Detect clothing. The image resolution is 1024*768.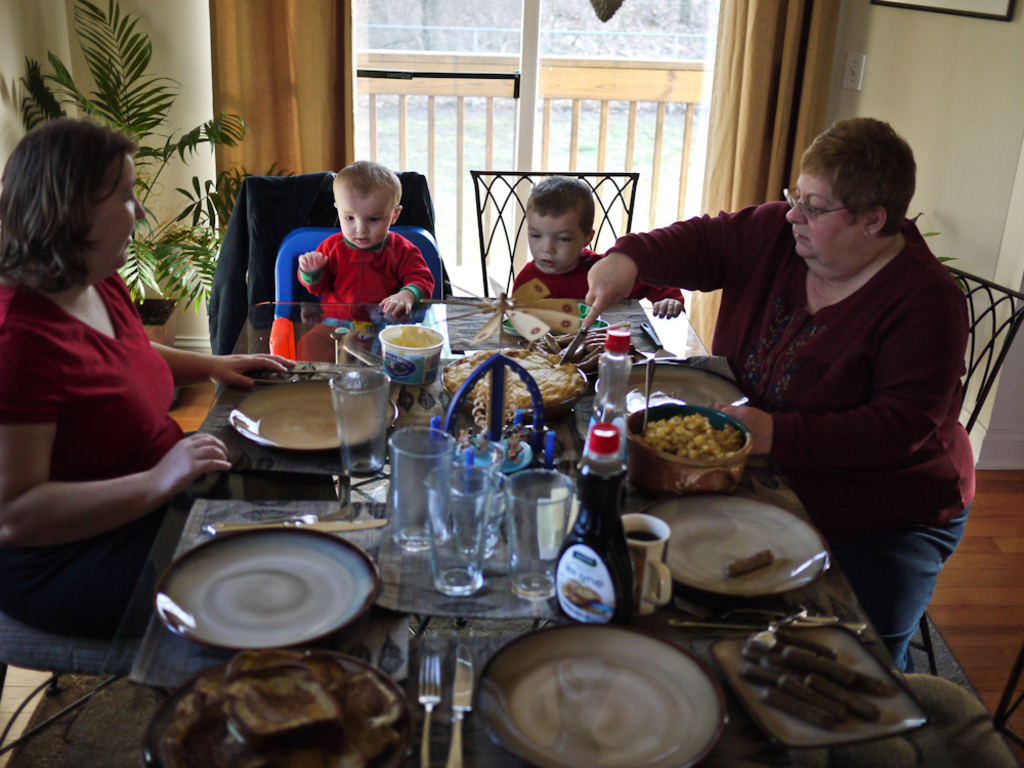
{"left": 516, "top": 249, "right": 681, "bottom": 300}.
